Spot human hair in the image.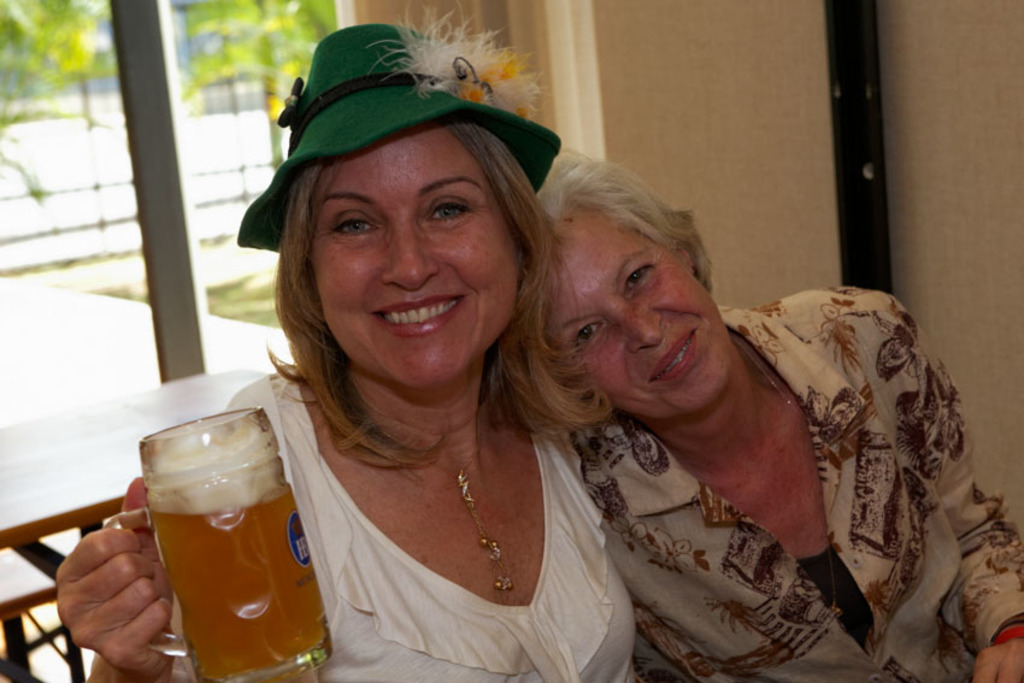
human hair found at <box>252,107,612,481</box>.
